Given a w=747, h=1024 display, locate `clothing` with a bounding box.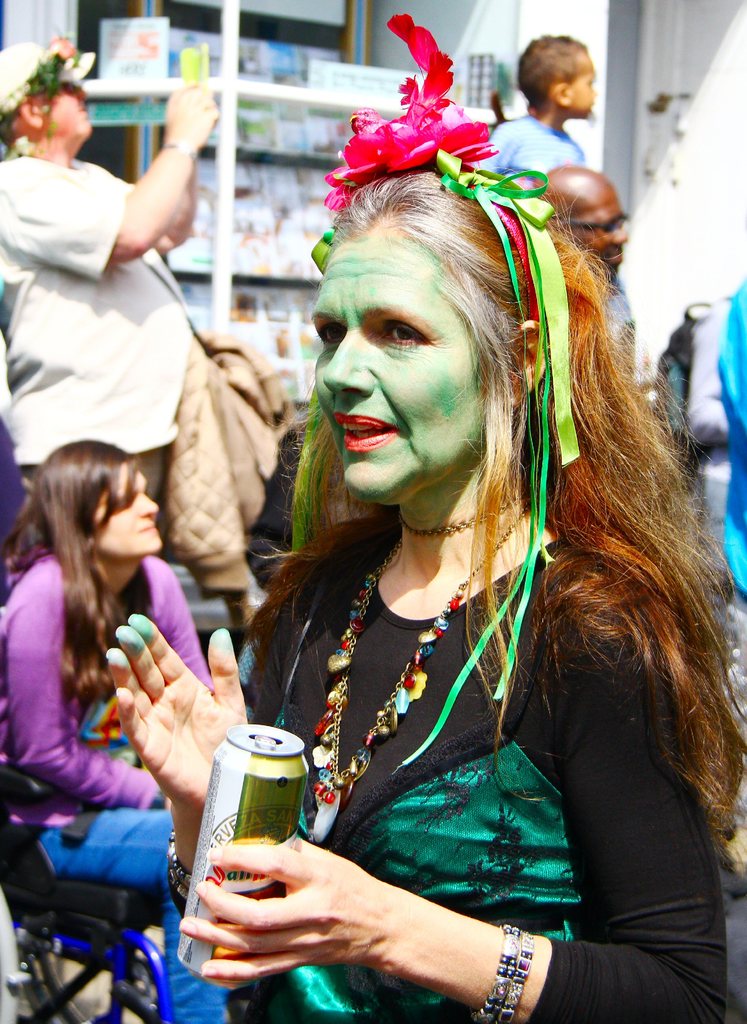
Located: select_region(0, 141, 221, 554).
